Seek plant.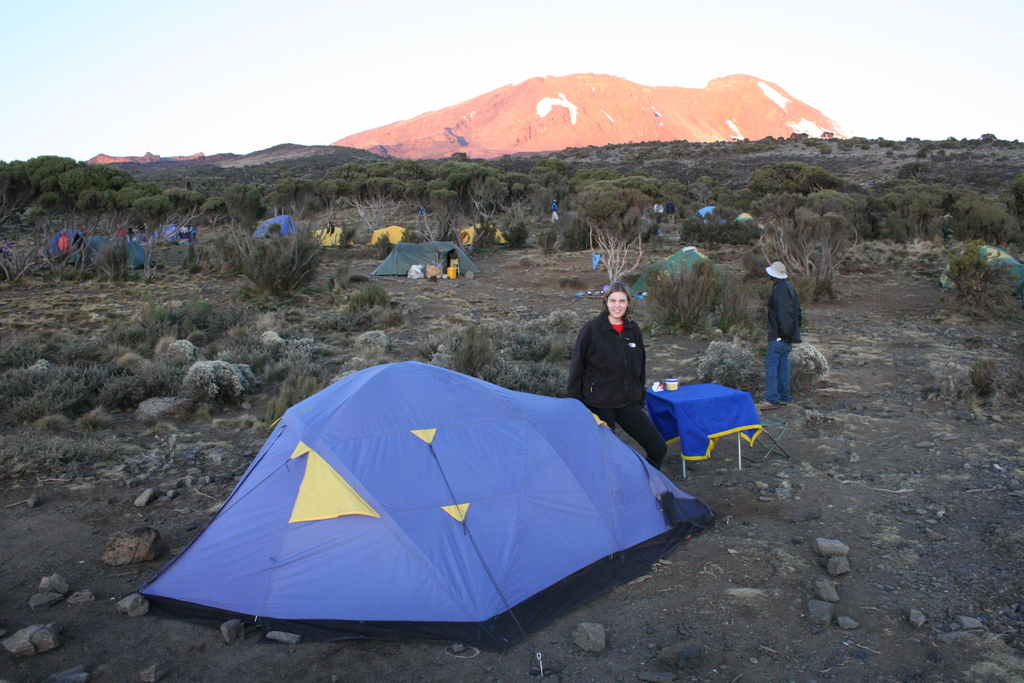
(left=654, top=351, right=674, bottom=356).
